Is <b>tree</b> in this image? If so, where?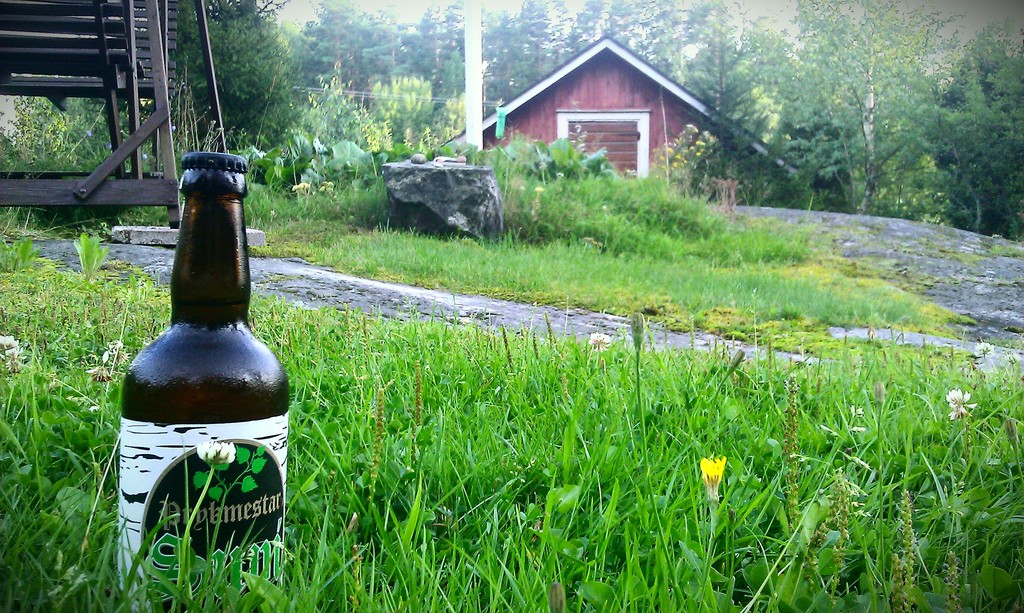
Yes, at <region>755, 0, 964, 225</region>.
